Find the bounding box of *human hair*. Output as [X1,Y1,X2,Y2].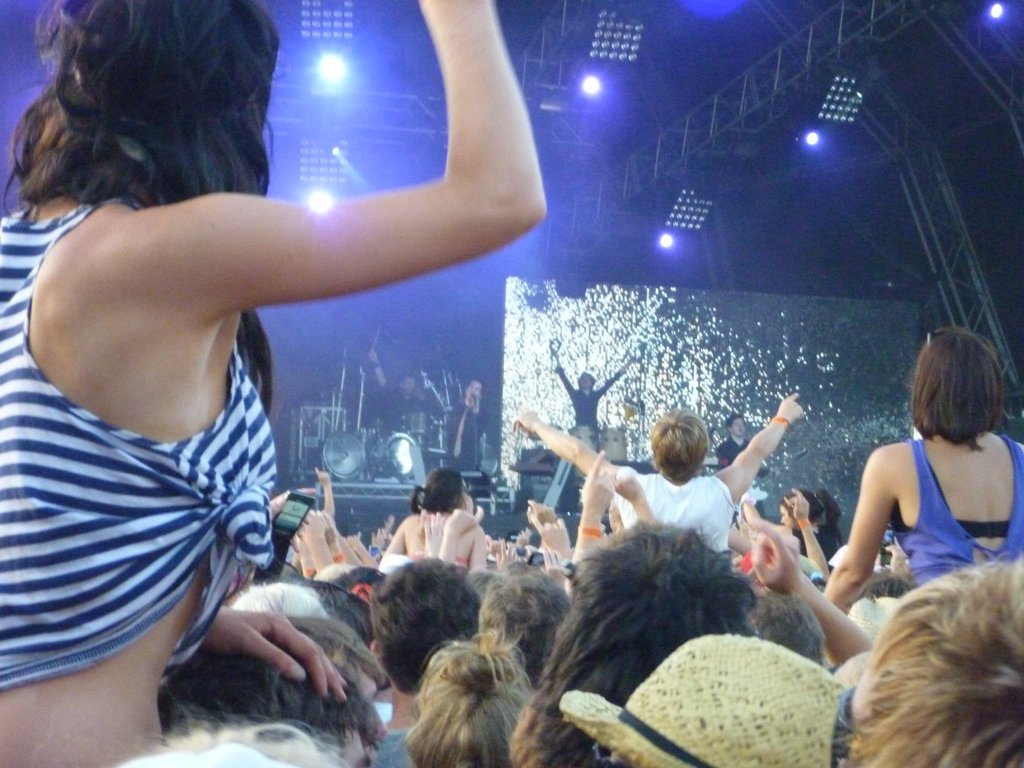
[409,468,467,516].
